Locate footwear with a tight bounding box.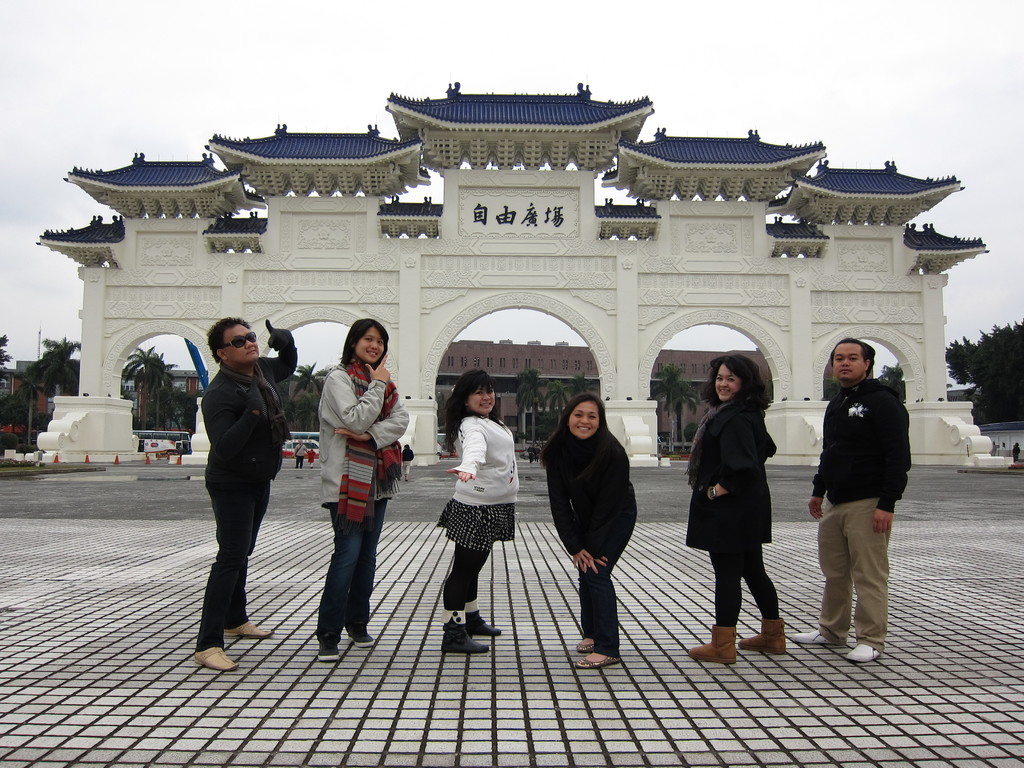
<bbox>689, 627, 738, 661</bbox>.
